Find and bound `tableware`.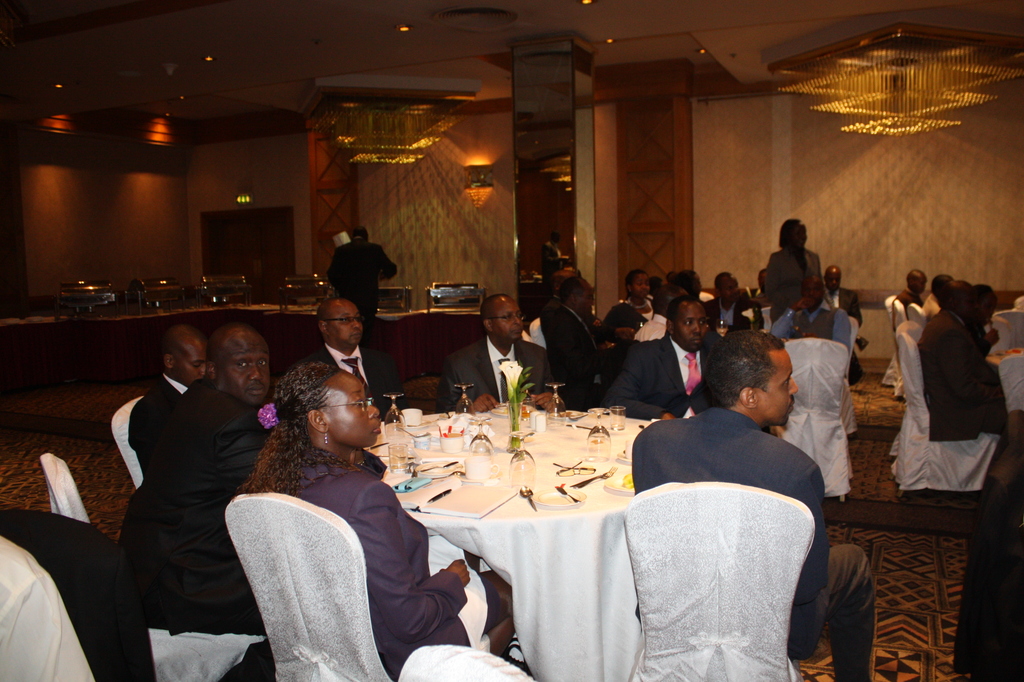
Bound: 544 382 567 430.
